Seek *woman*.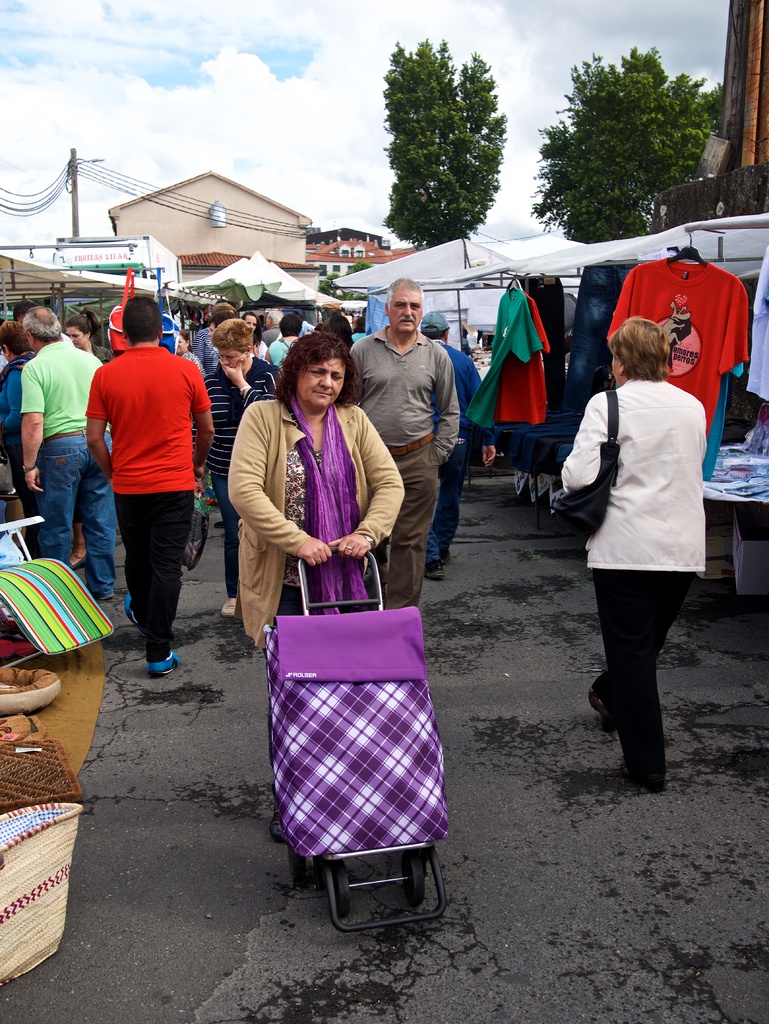
crop(0, 314, 45, 524).
